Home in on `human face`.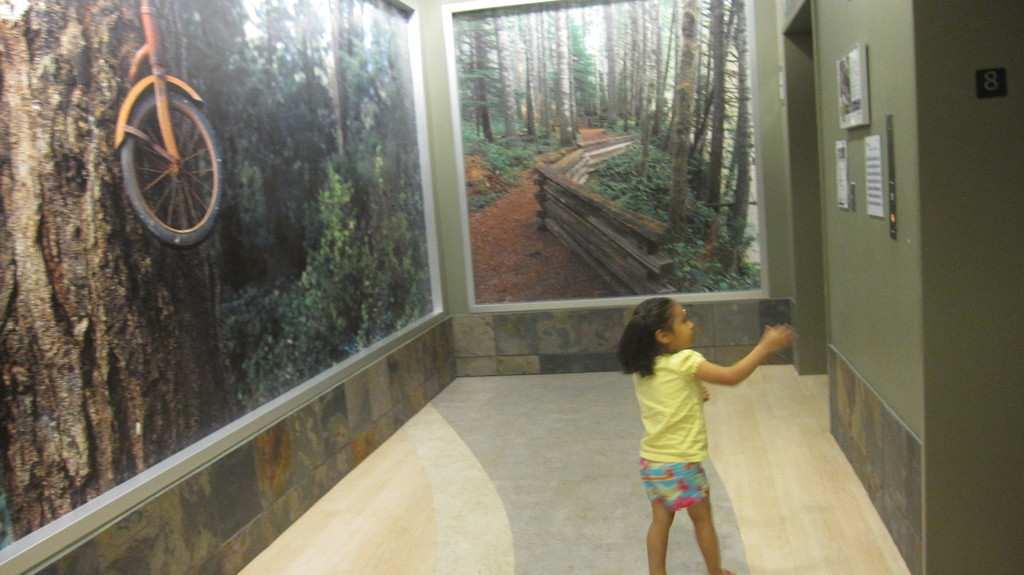
Homed in at bbox=(666, 304, 696, 352).
